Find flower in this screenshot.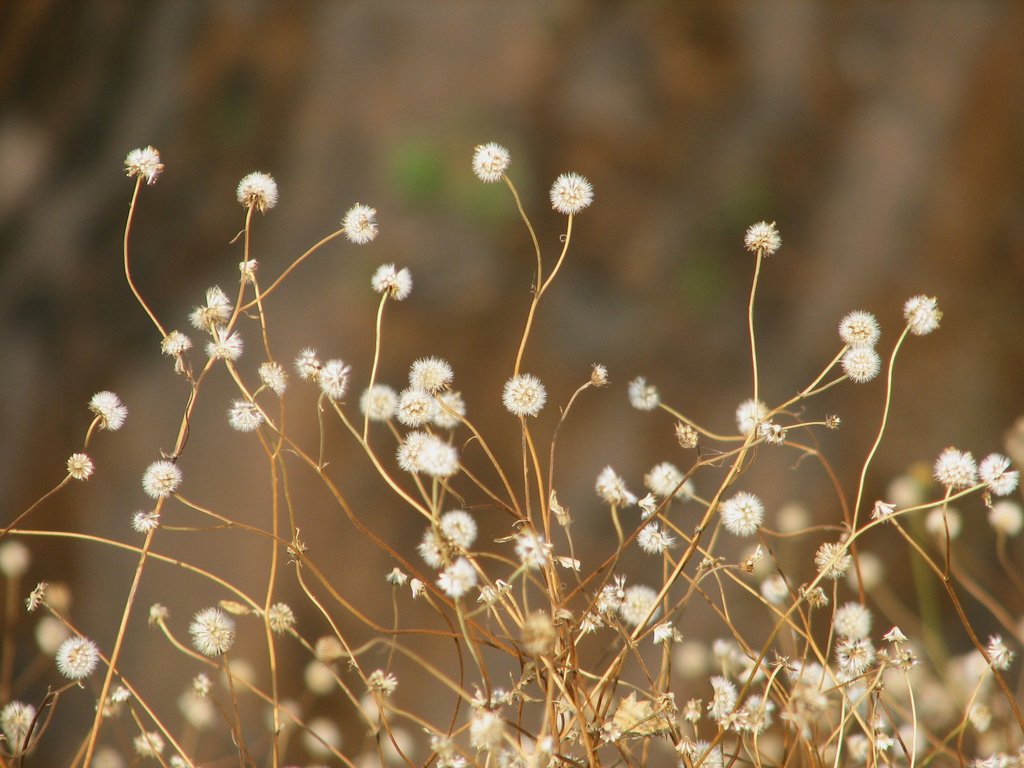
The bounding box for flower is 652, 623, 675, 643.
